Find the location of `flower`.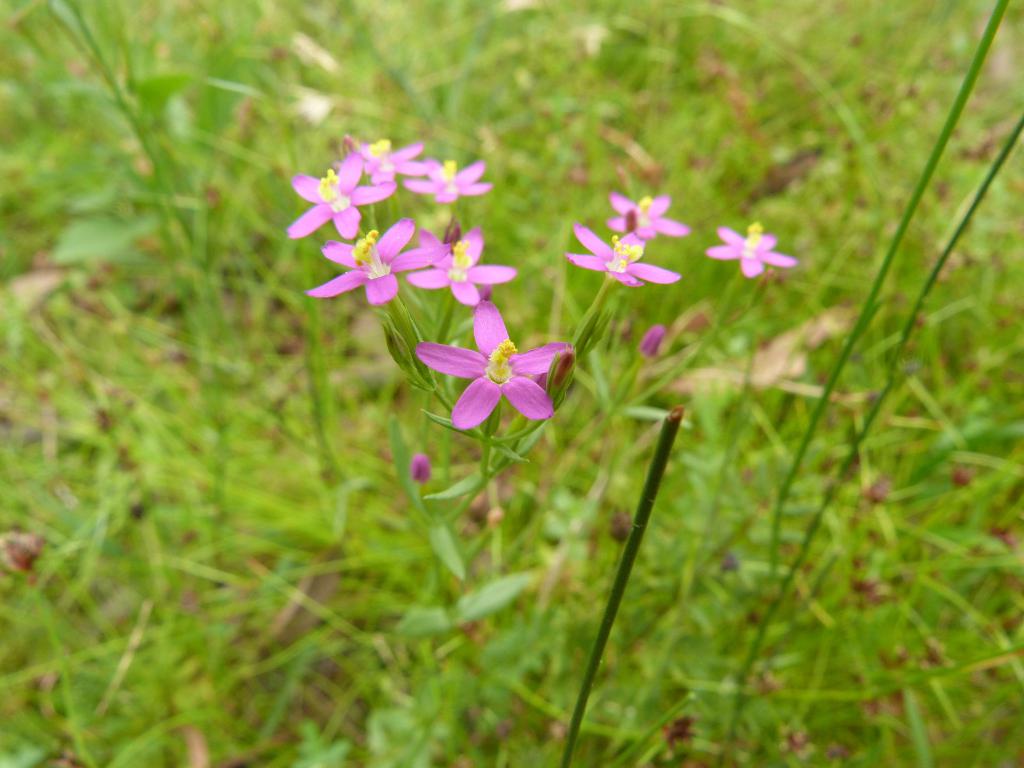
Location: bbox(605, 188, 690, 238).
